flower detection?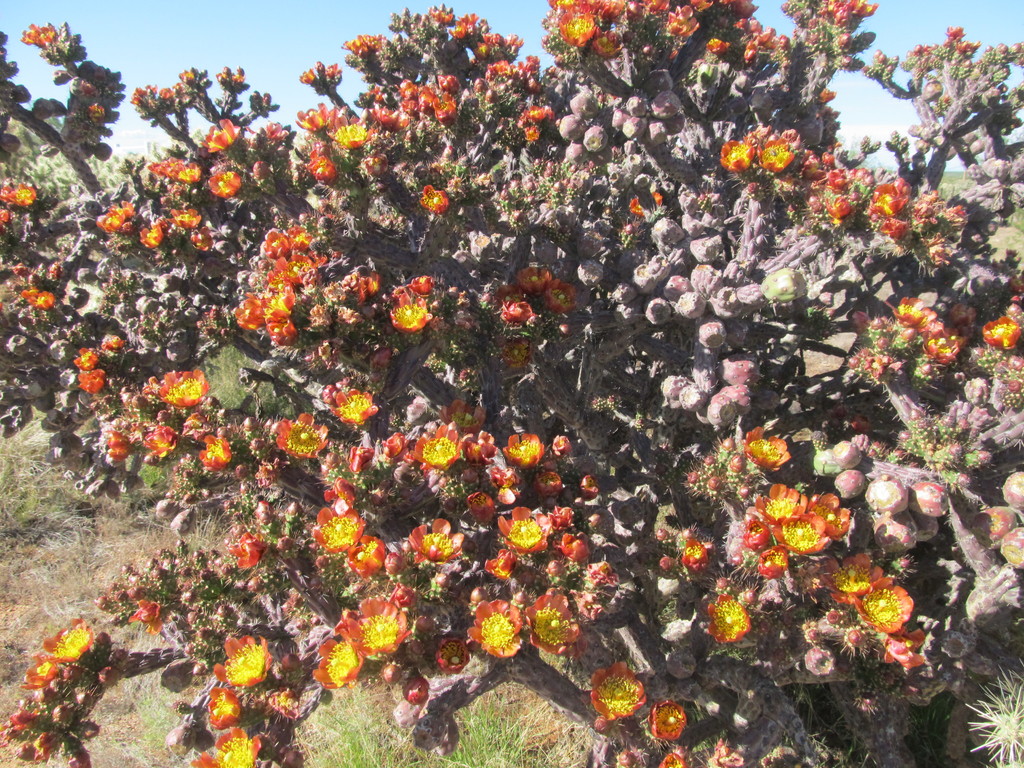
{"x1": 133, "y1": 600, "x2": 164, "y2": 623}
